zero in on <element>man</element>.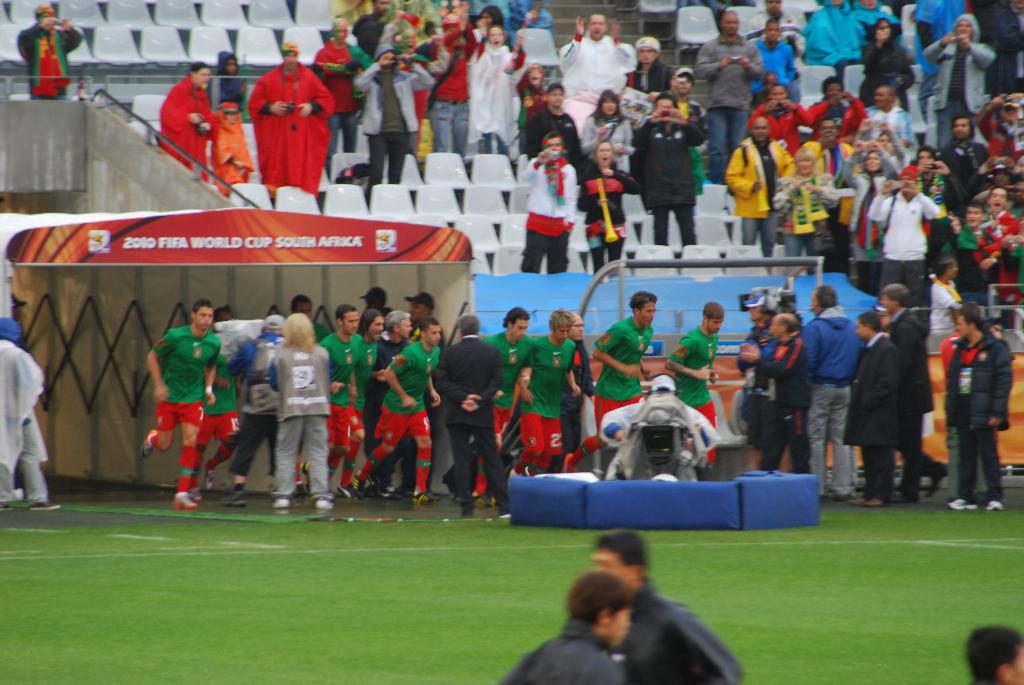
Zeroed in: <box>806,120,853,180</box>.
